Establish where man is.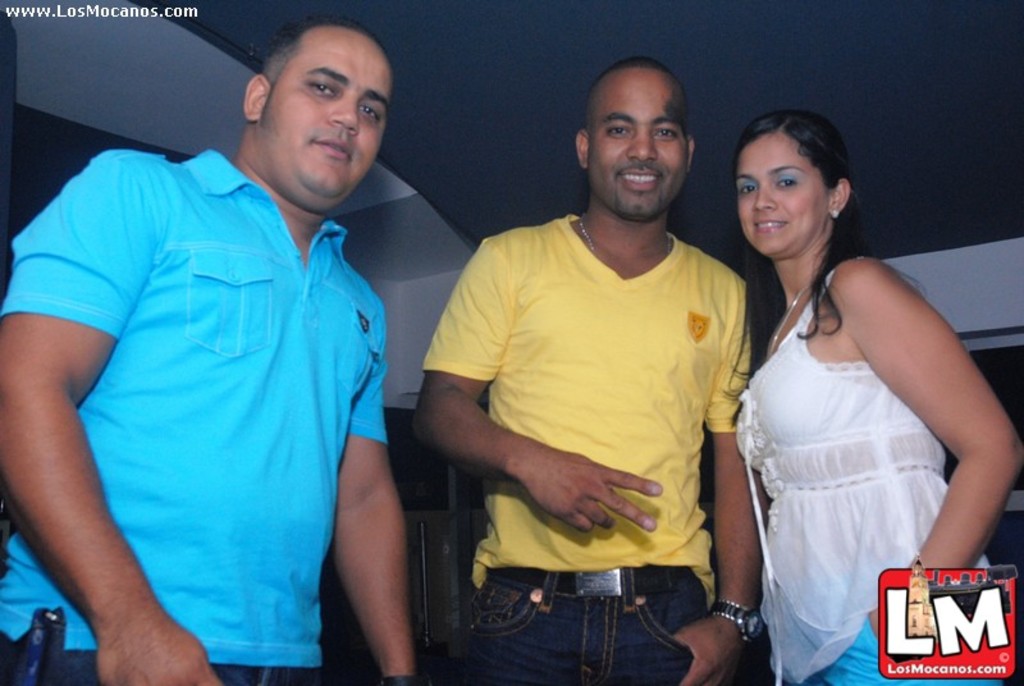
Established at region(412, 64, 750, 685).
